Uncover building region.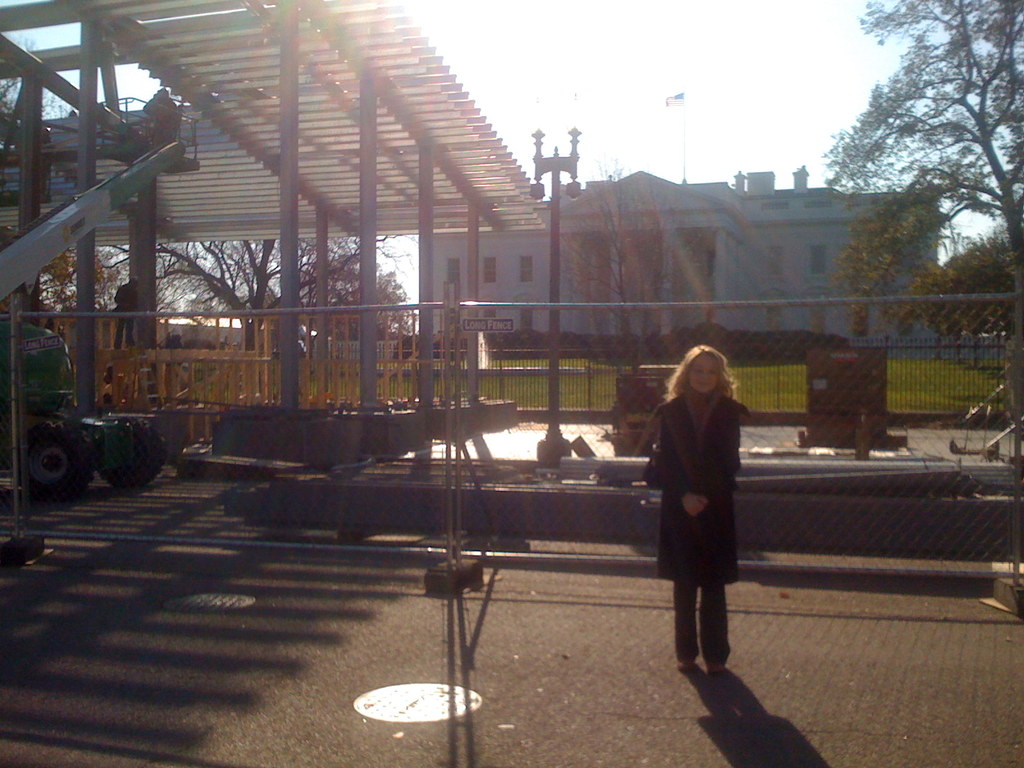
Uncovered: {"x1": 425, "y1": 164, "x2": 950, "y2": 343}.
